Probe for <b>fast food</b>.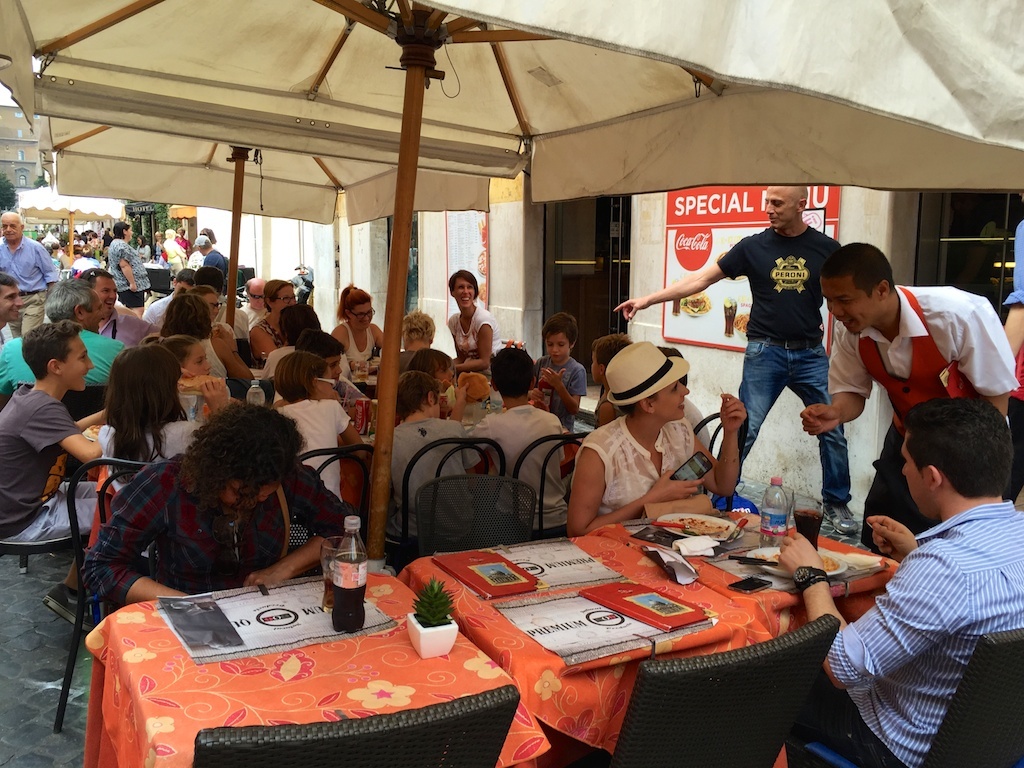
Probe result: {"x1": 676, "y1": 508, "x2": 726, "y2": 532}.
